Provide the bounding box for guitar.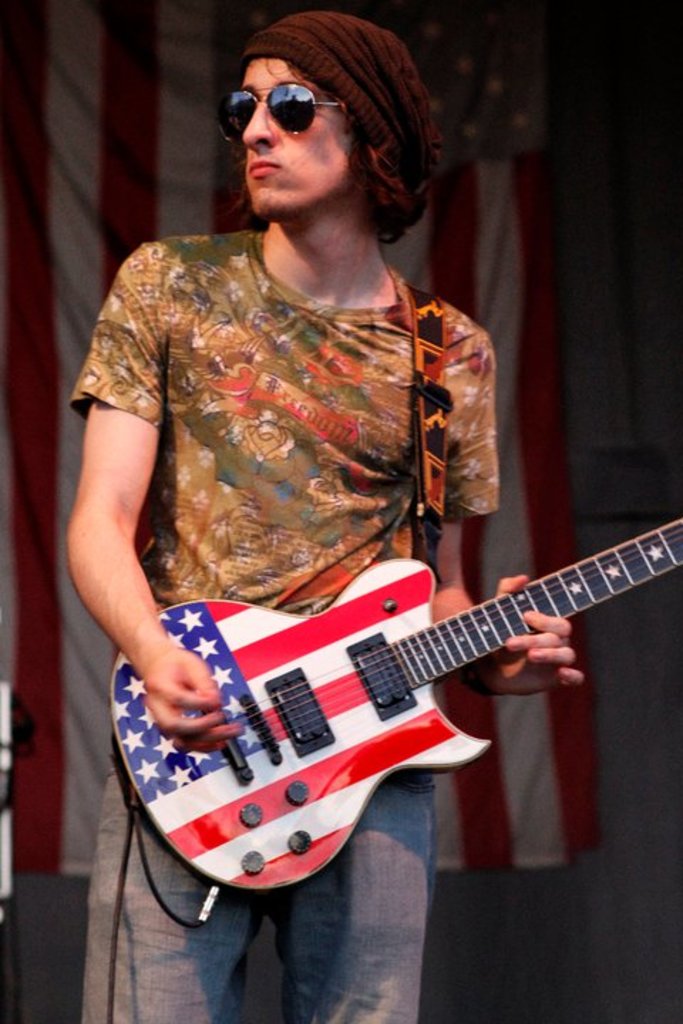
[110, 499, 669, 893].
